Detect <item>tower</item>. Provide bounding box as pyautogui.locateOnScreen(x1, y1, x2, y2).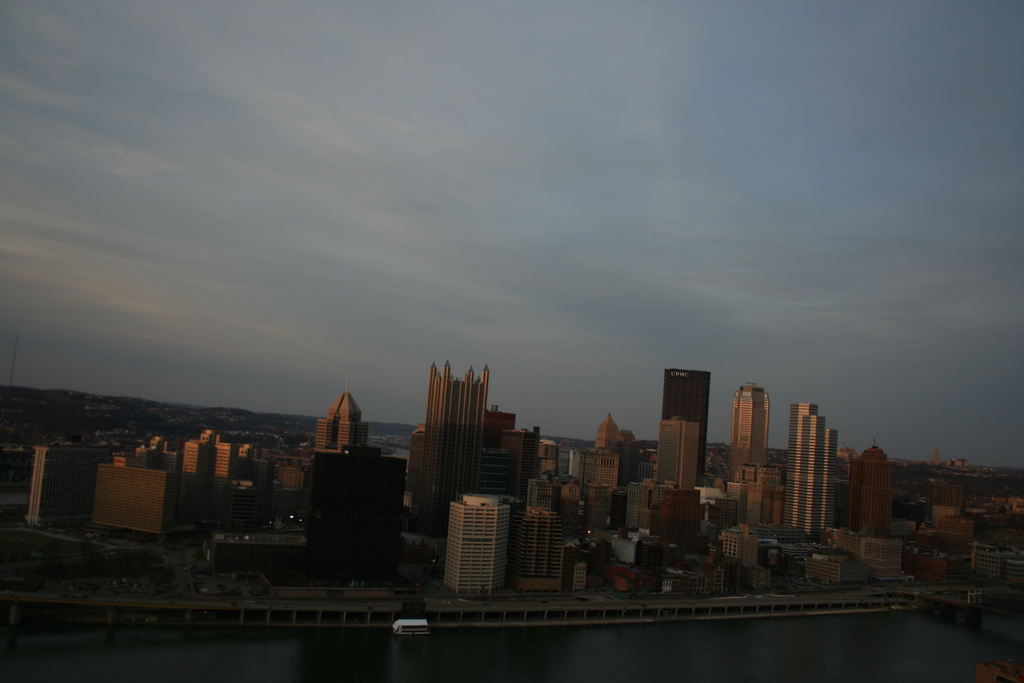
pyautogui.locateOnScreen(416, 358, 489, 541).
